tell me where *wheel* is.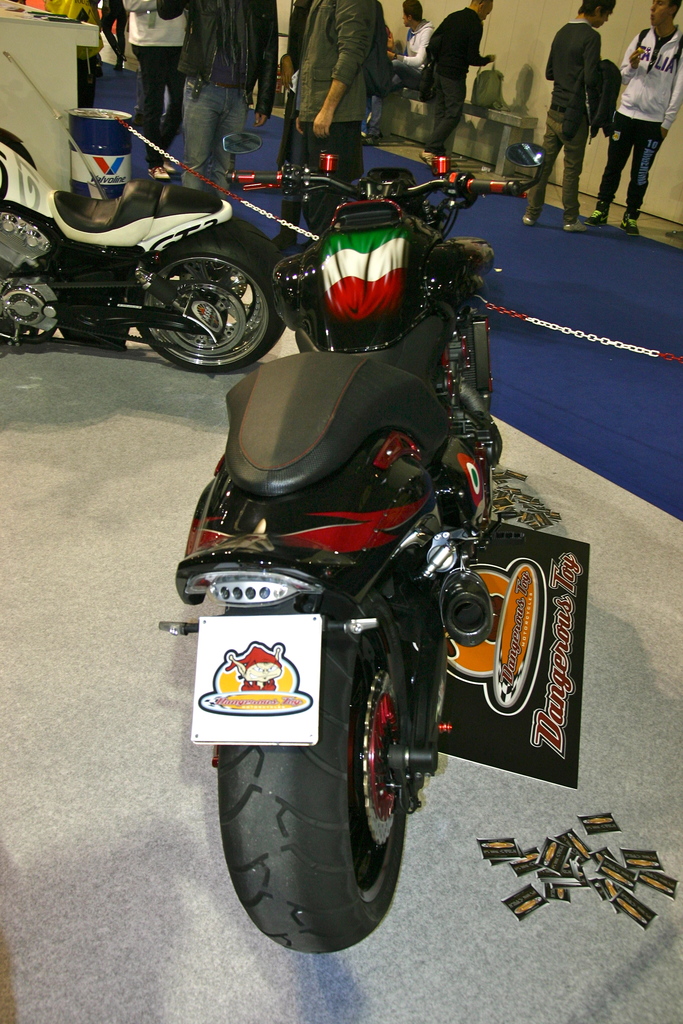
*wheel* is at 128 221 287 374.
